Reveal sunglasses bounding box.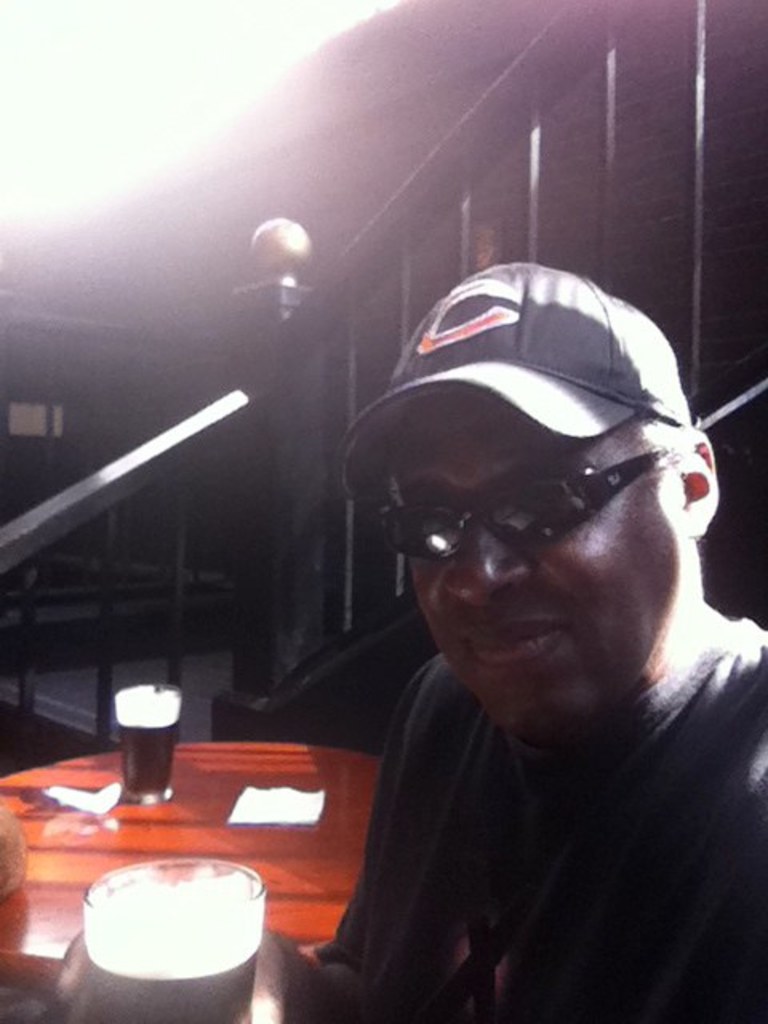
Revealed: l=374, t=438, r=682, b=570.
